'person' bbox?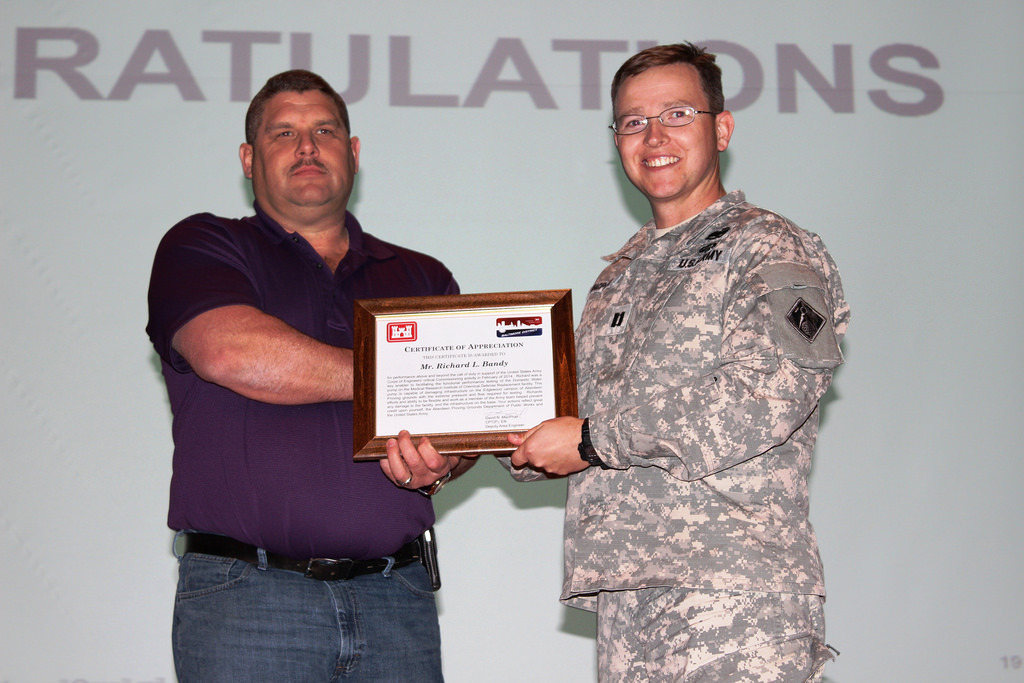
(x1=506, y1=36, x2=853, y2=682)
